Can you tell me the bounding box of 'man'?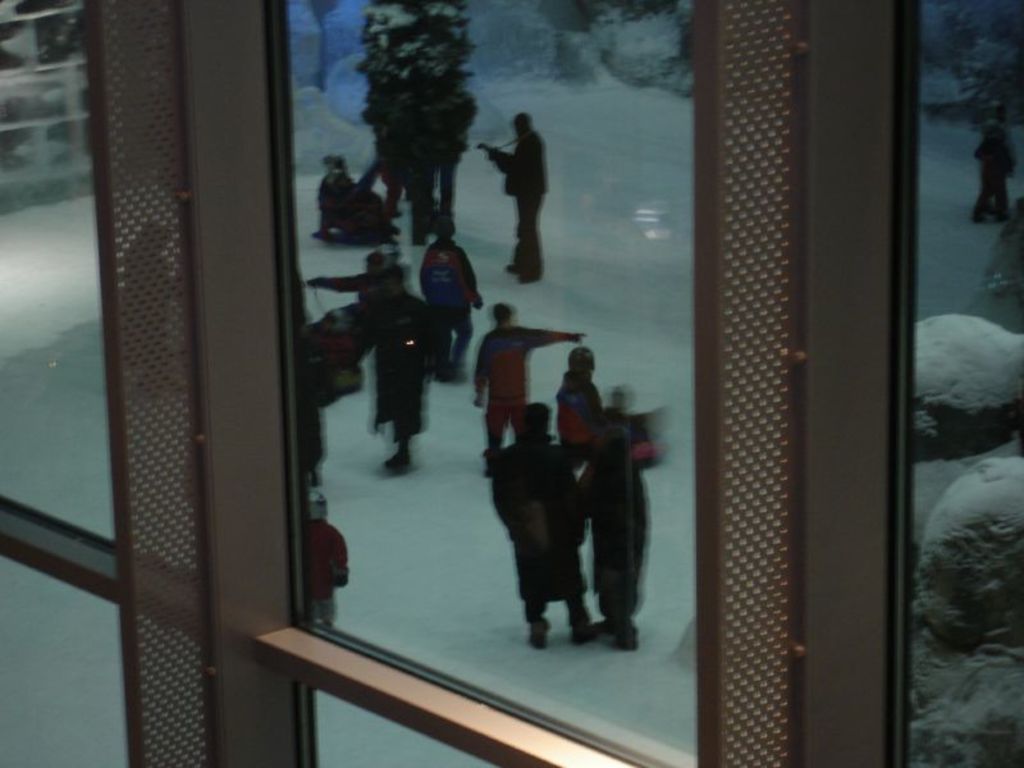
<region>480, 99, 568, 283</region>.
